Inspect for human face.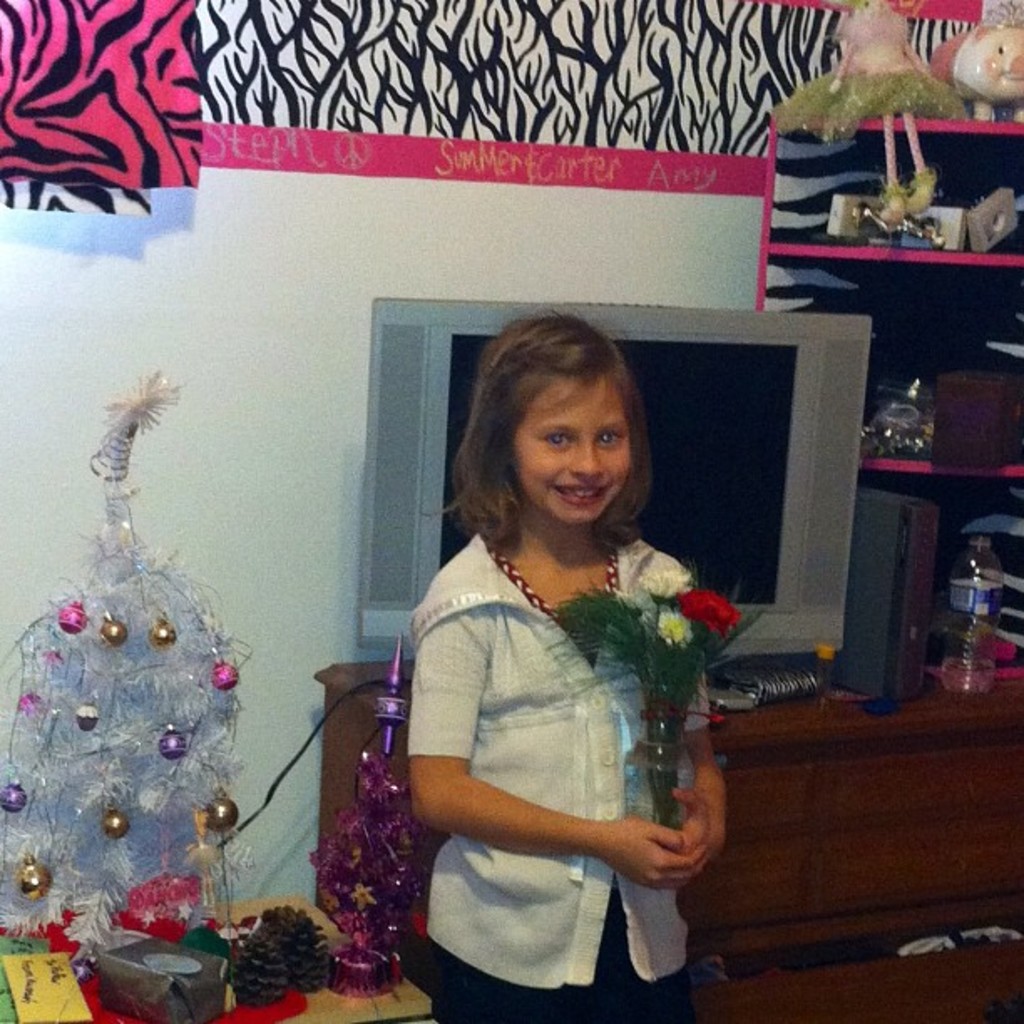
Inspection: 510, 376, 631, 522.
